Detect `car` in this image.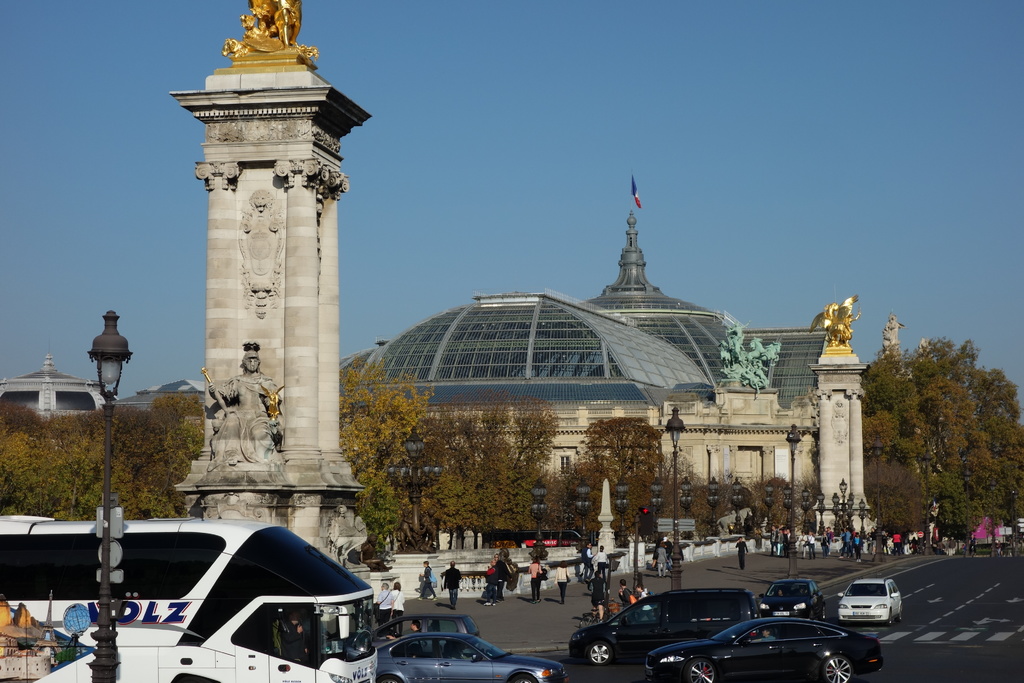
Detection: detection(646, 613, 886, 682).
